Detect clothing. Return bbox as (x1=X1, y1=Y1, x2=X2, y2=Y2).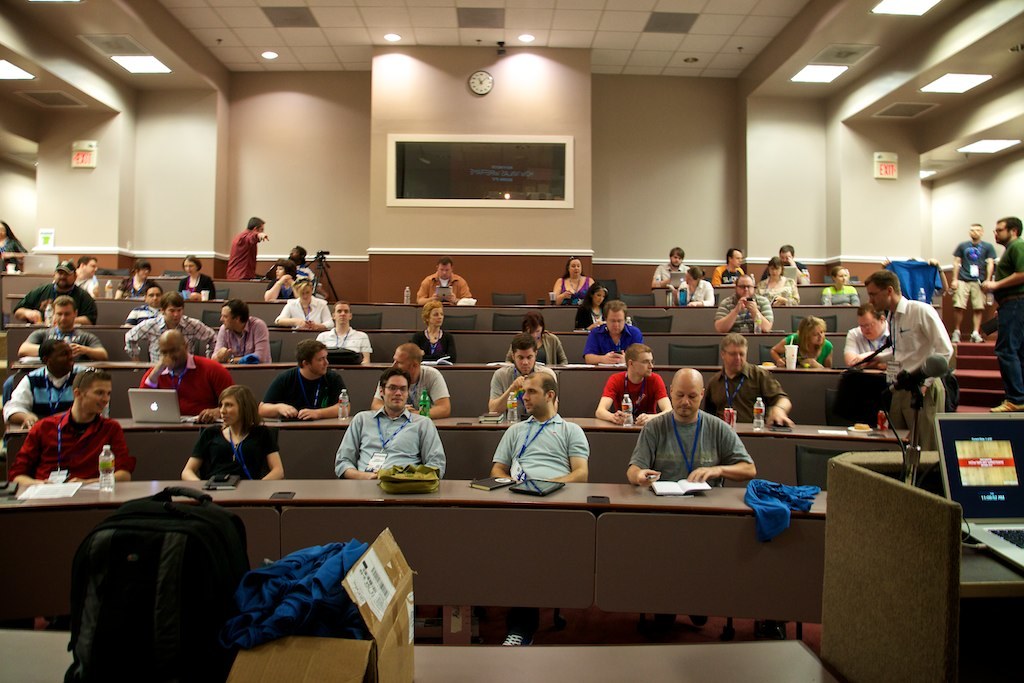
(x1=416, y1=275, x2=478, y2=302).
